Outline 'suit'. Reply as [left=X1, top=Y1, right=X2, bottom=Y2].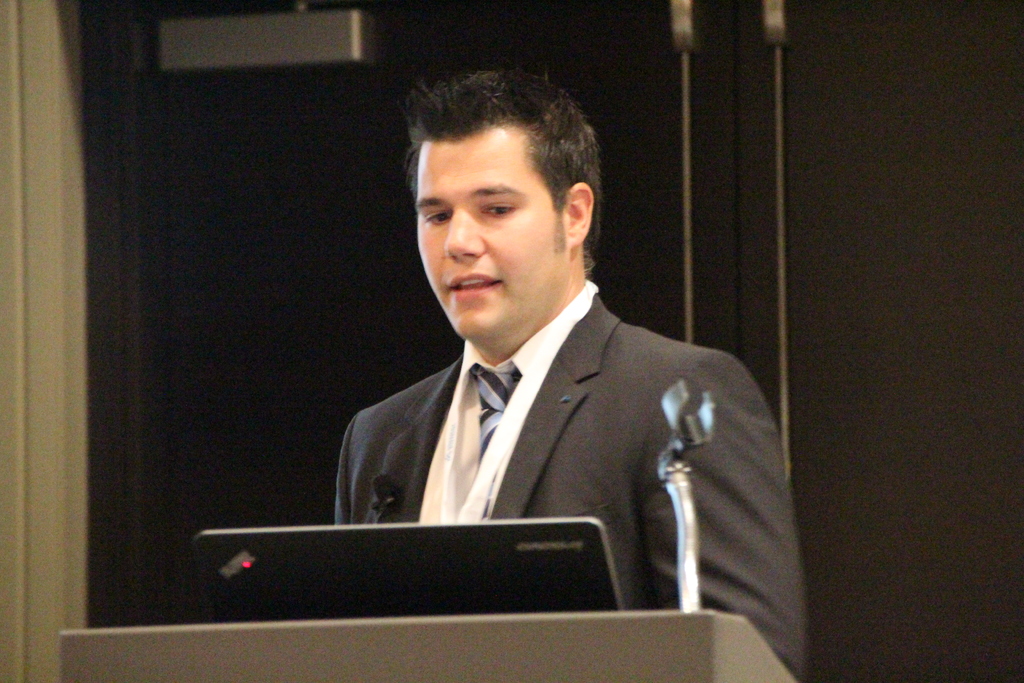
[left=284, top=302, right=833, bottom=608].
